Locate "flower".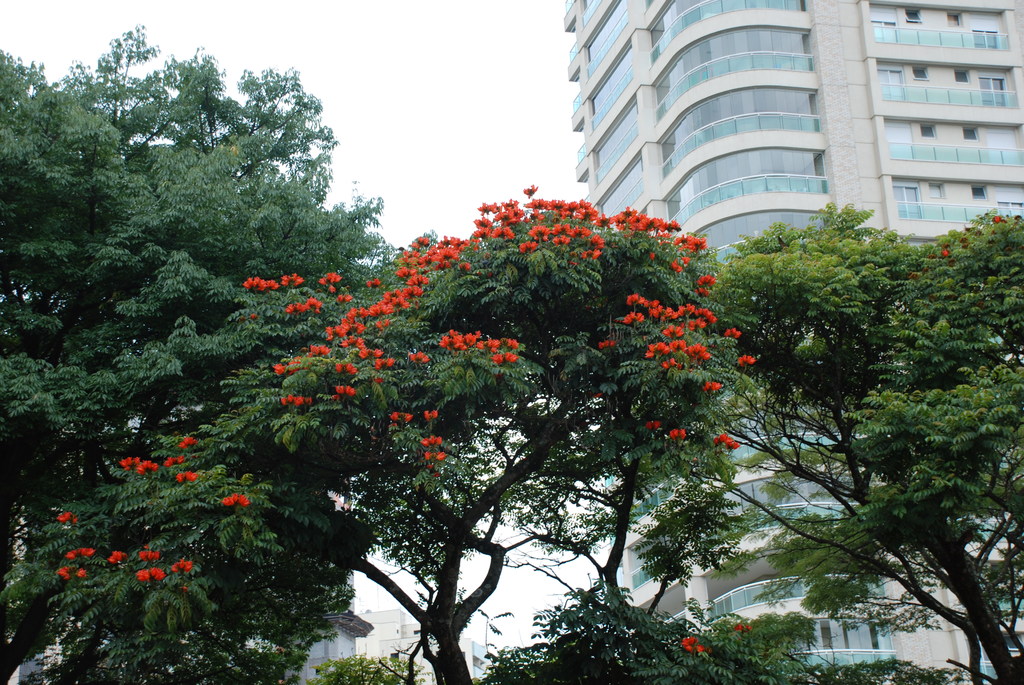
Bounding box: box(138, 459, 158, 476).
